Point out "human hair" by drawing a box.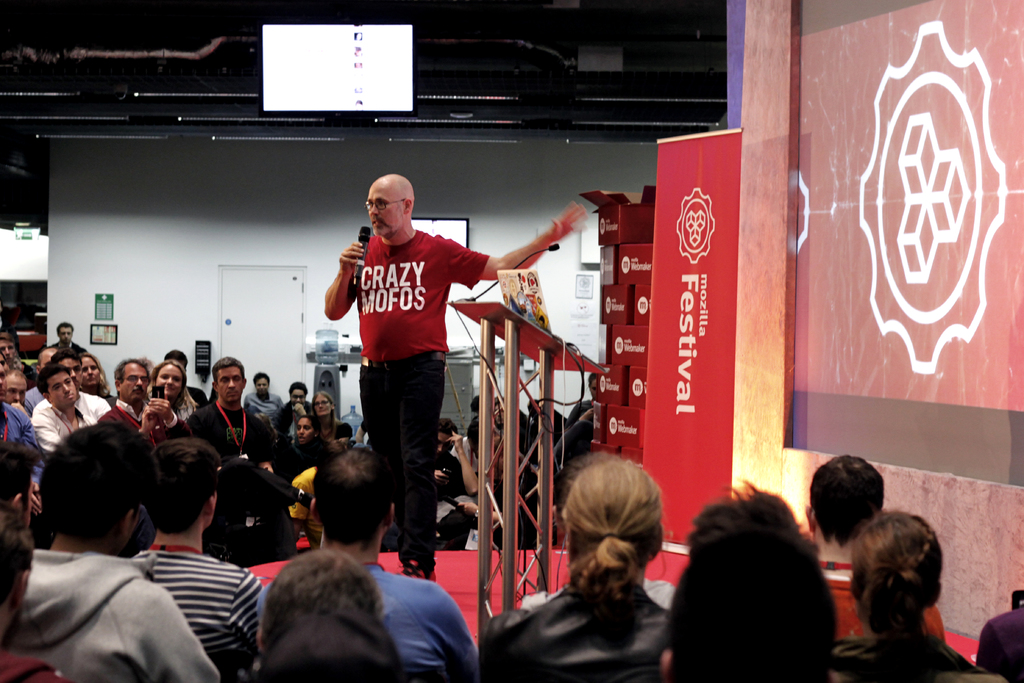
l=264, t=550, r=383, b=637.
